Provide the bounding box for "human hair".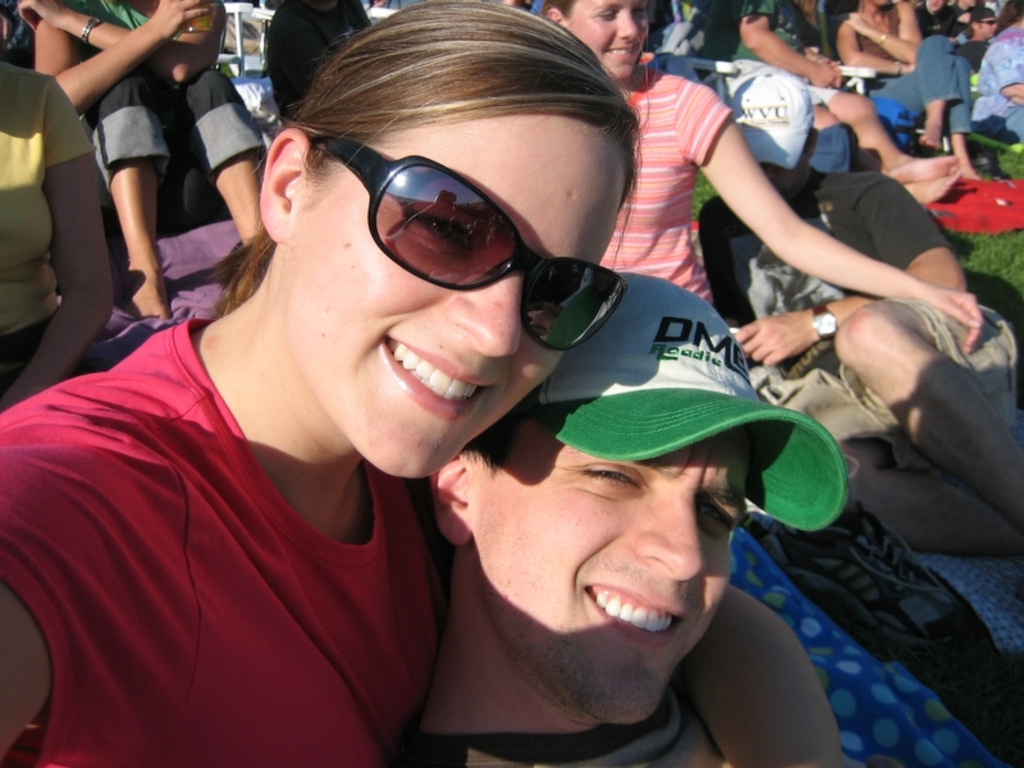
(left=794, top=0, right=815, bottom=26).
